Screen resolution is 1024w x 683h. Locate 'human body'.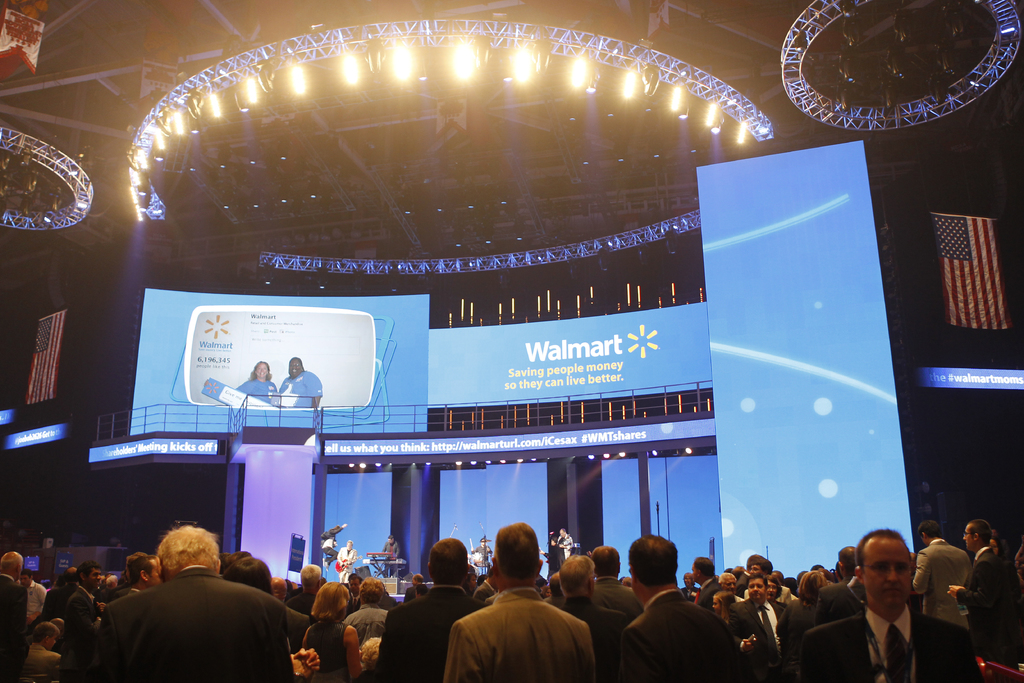
<region>336, 549, 358, 573</region>.
